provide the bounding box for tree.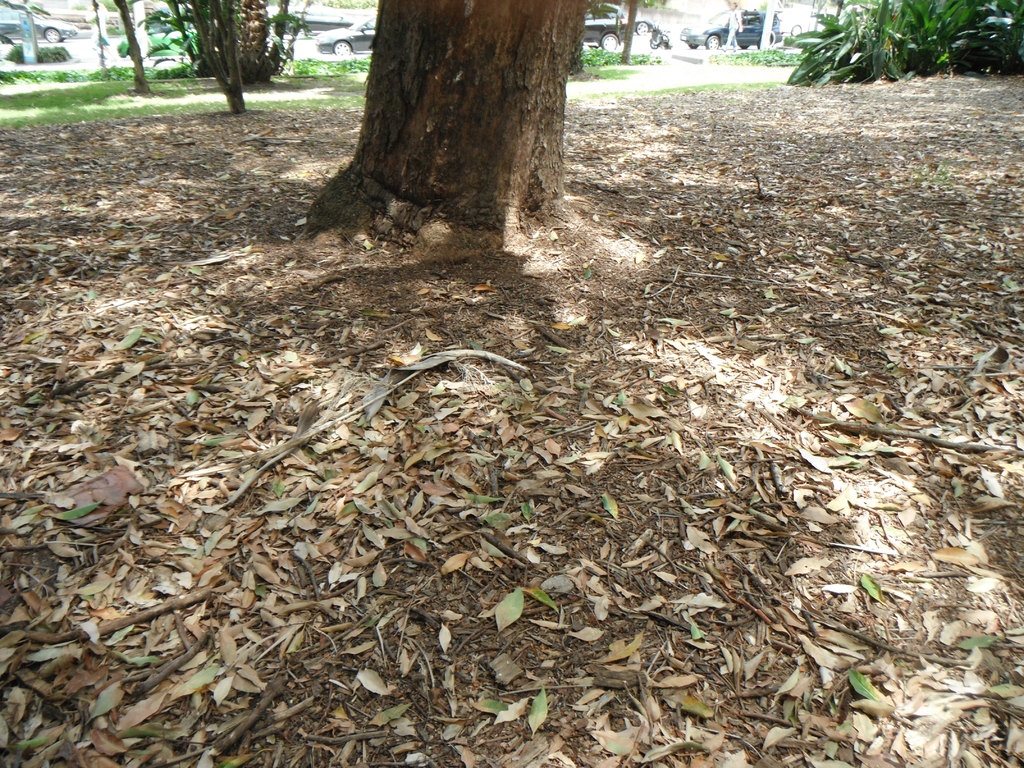
bbox=(264, 0, 681, 273).
